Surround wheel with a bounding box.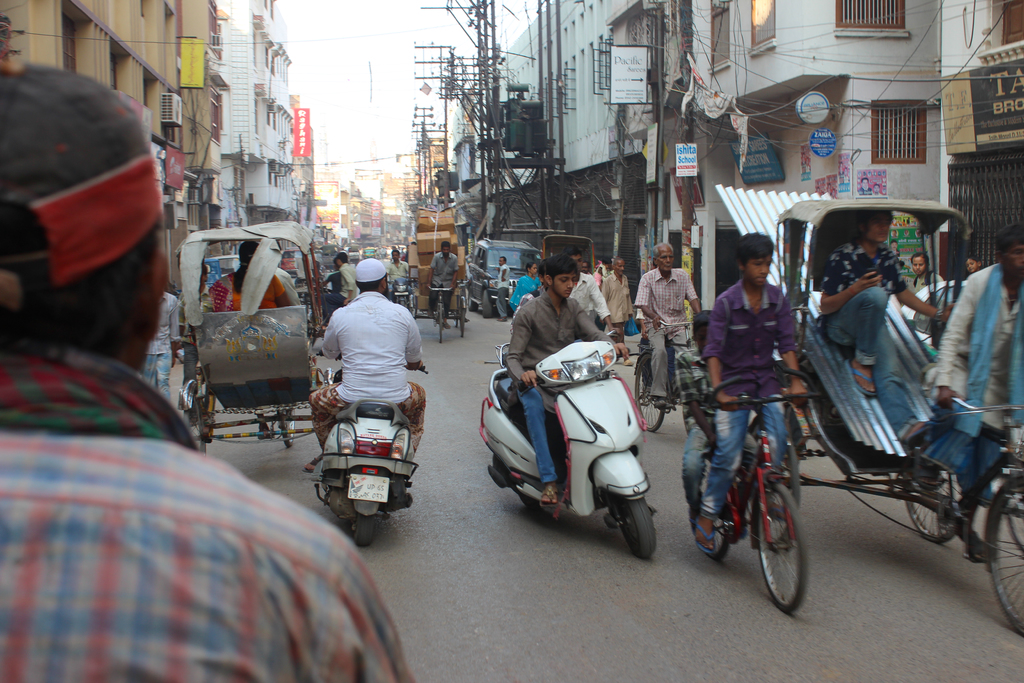
<region>408, 306, 414, 318</region>.
